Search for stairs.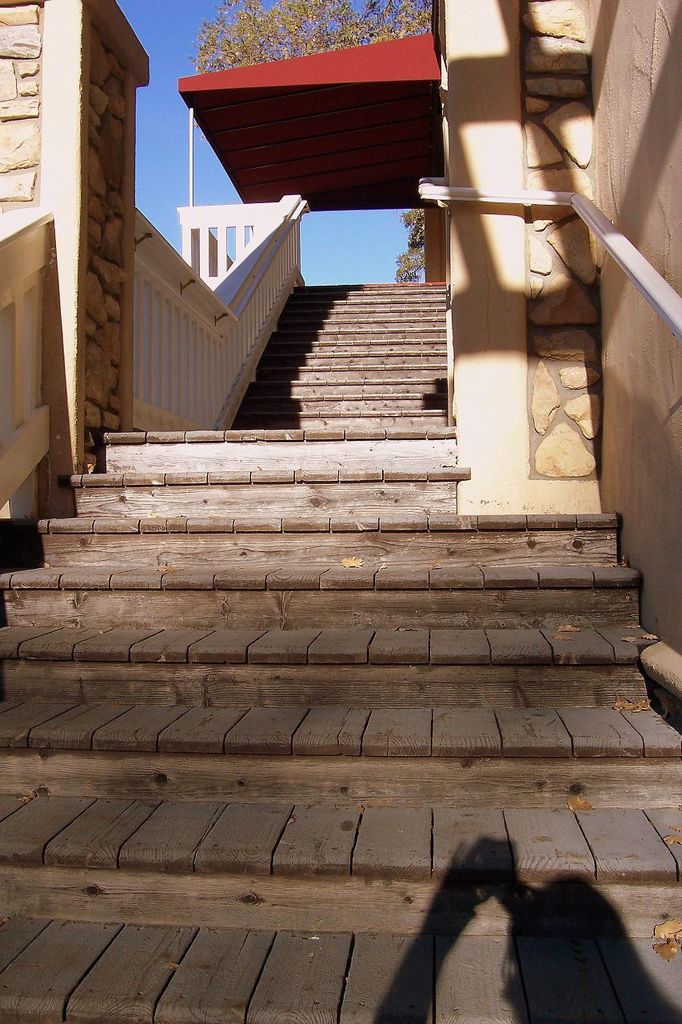
Found at bbox=(0, 279, 681, 1023).
